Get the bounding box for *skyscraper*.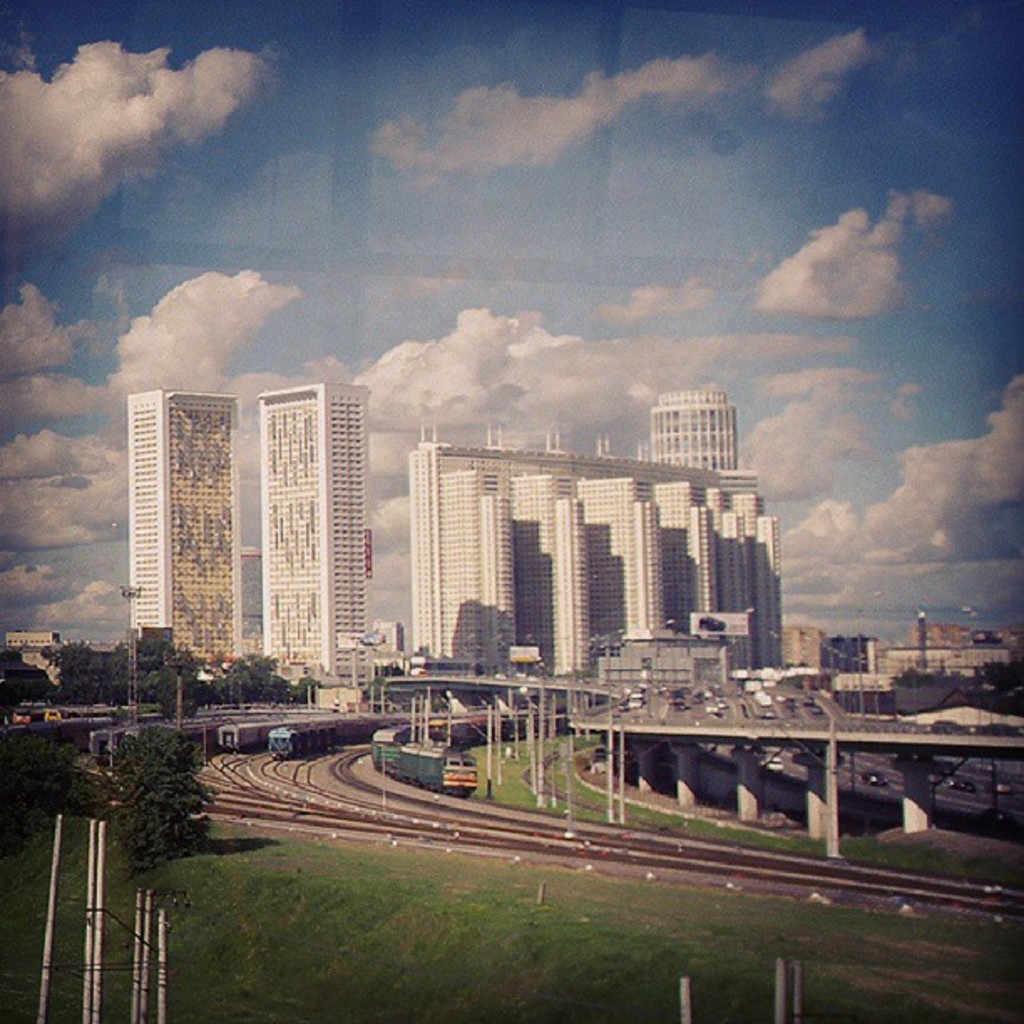
bbox(256, 393, 380, 699).
